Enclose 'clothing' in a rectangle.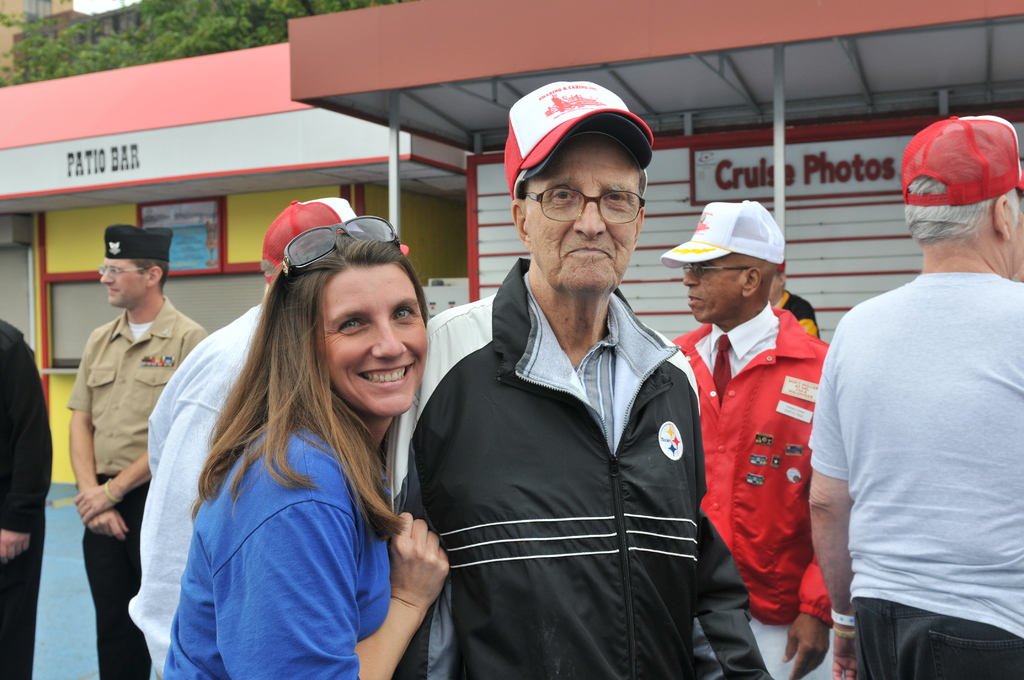
(766, 287, 819, 339).
